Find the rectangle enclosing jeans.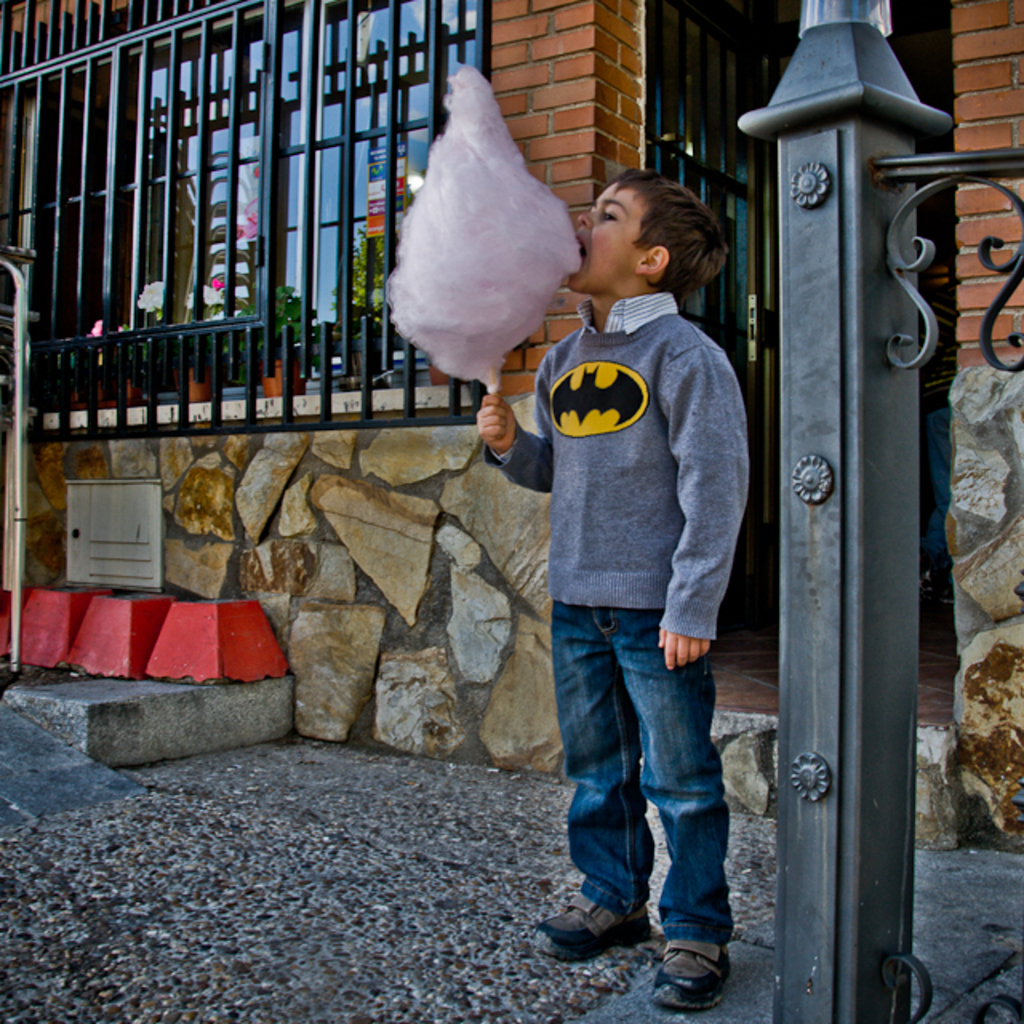
crop(547, 598, 744, 973).
